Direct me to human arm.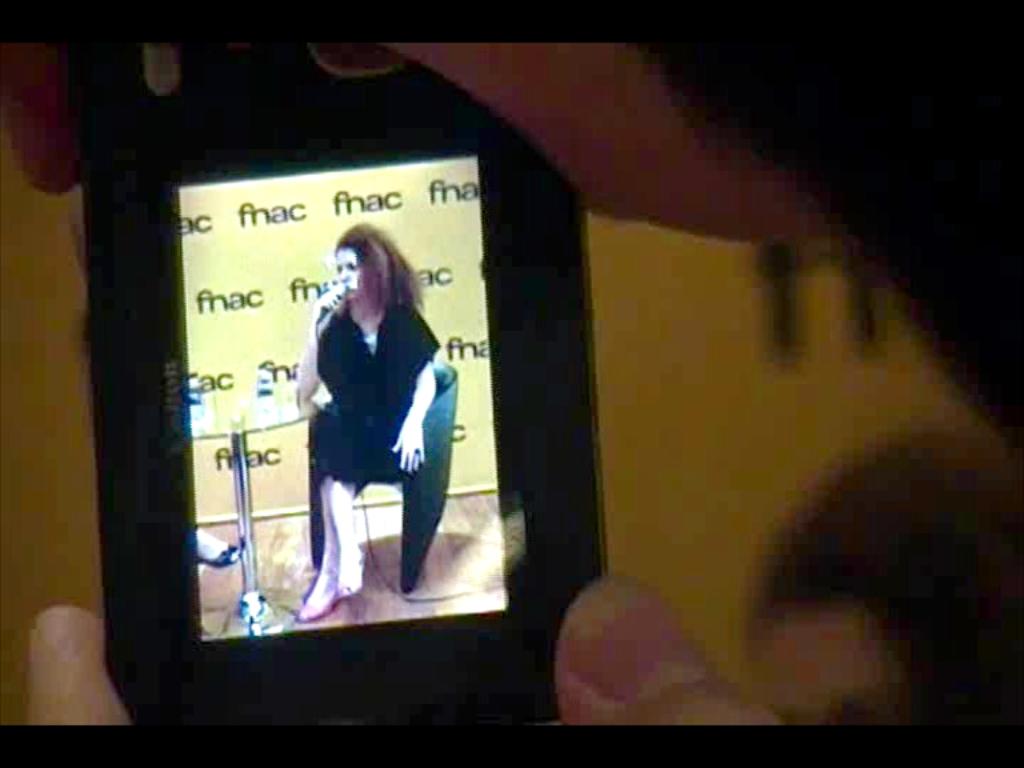
Direction: [387,317,437,477].
